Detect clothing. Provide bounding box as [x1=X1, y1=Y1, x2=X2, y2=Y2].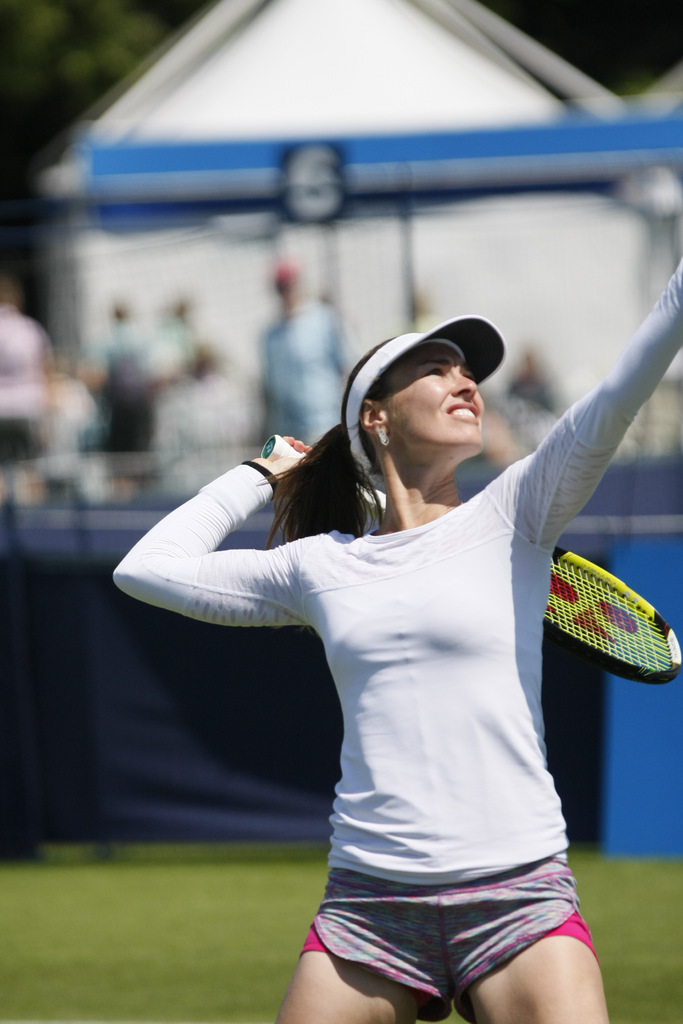
[x1=257, y1=304, x2=362, y2=437].
